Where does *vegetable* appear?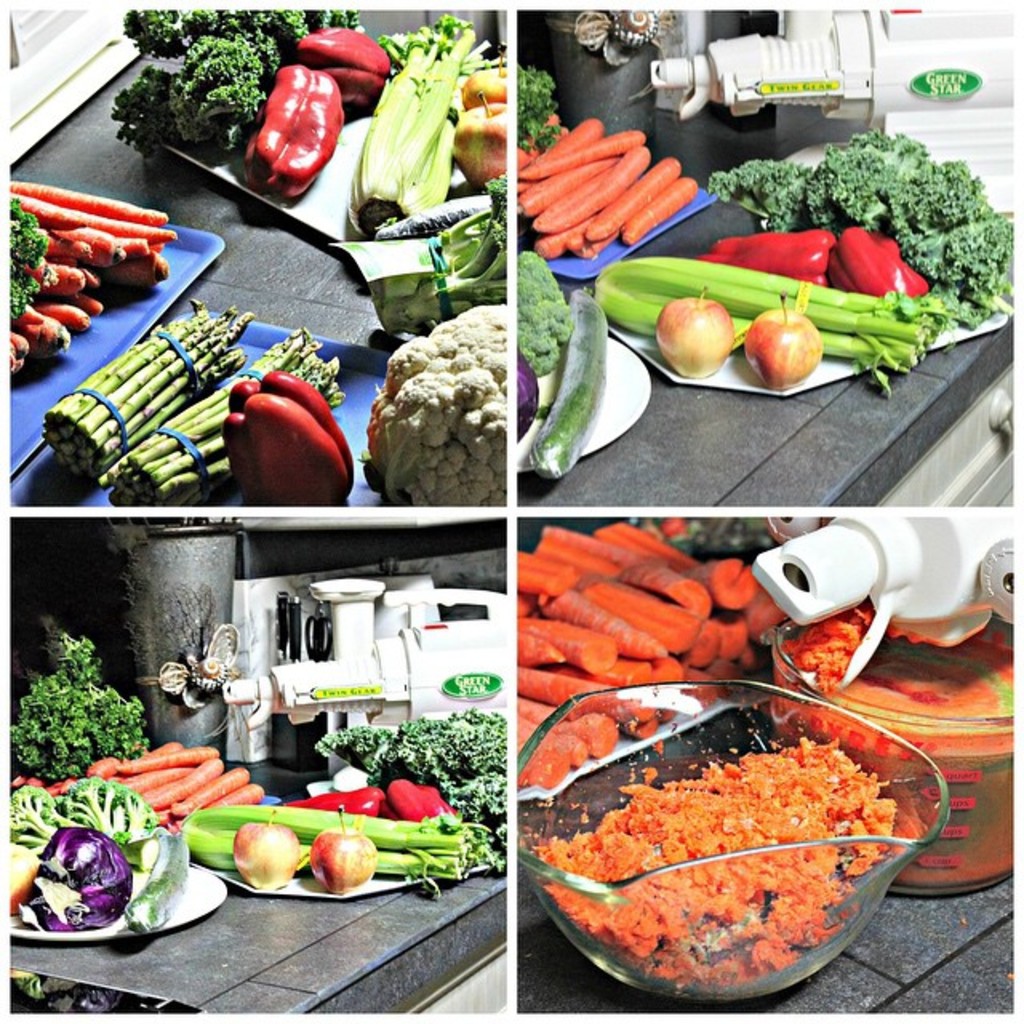
Appears at bbox(842, 229, 928, 304).
